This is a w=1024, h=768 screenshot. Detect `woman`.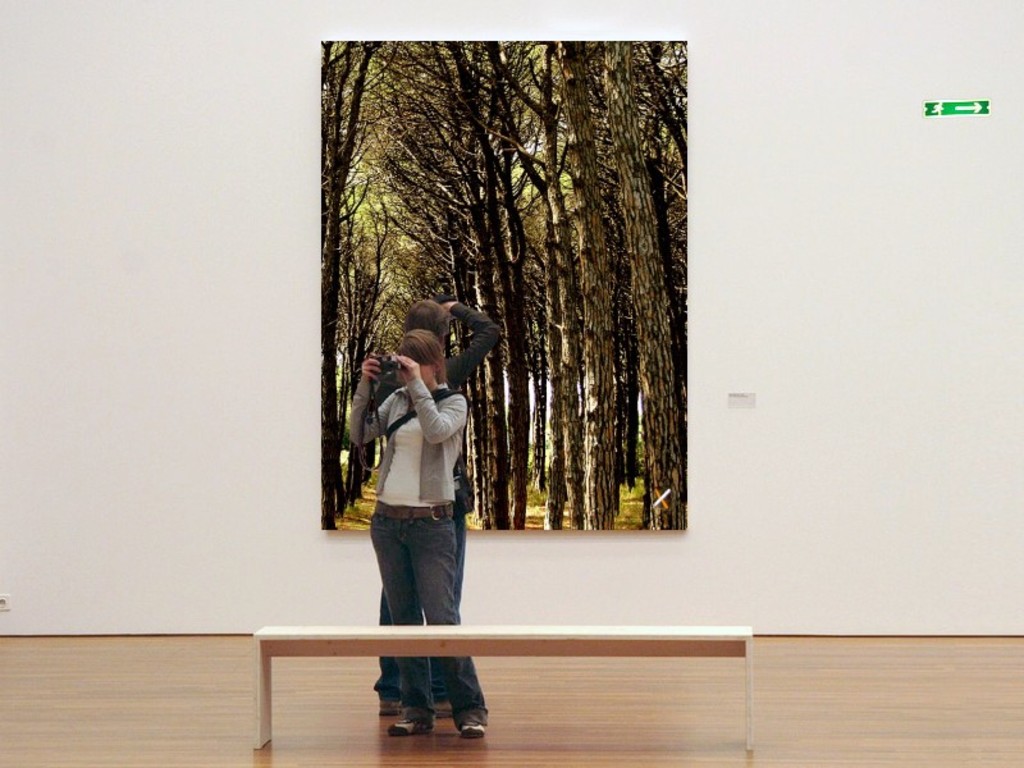
locate(340, 294, 483, 689).
